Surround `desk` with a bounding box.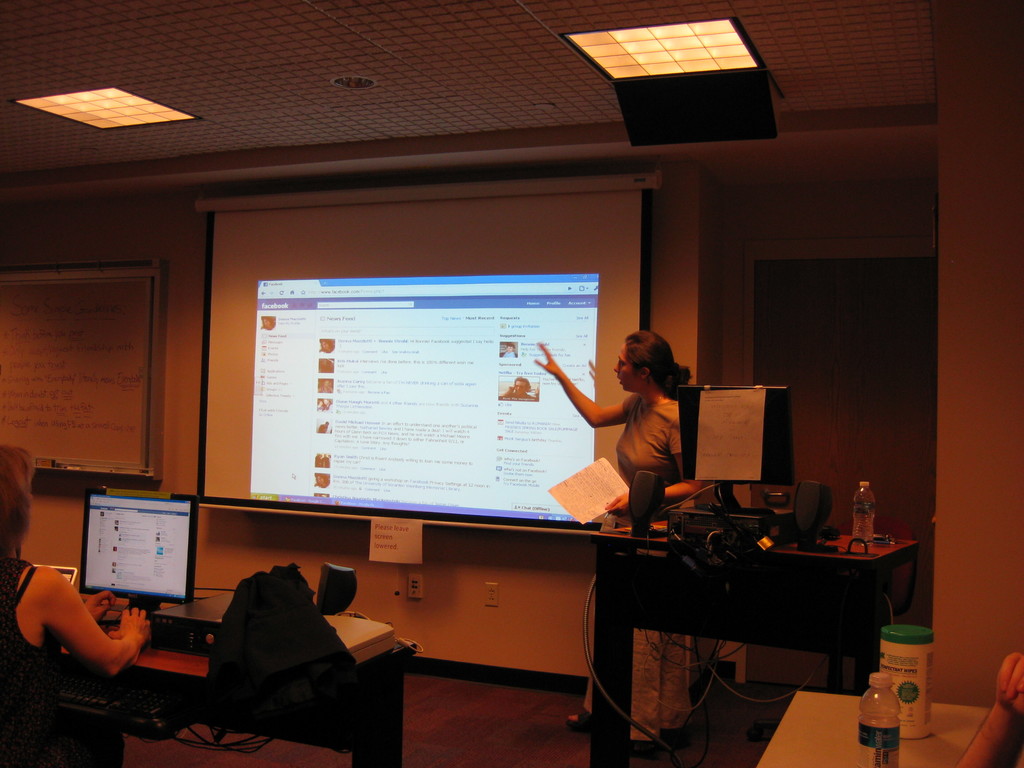
552:477:915:753.
